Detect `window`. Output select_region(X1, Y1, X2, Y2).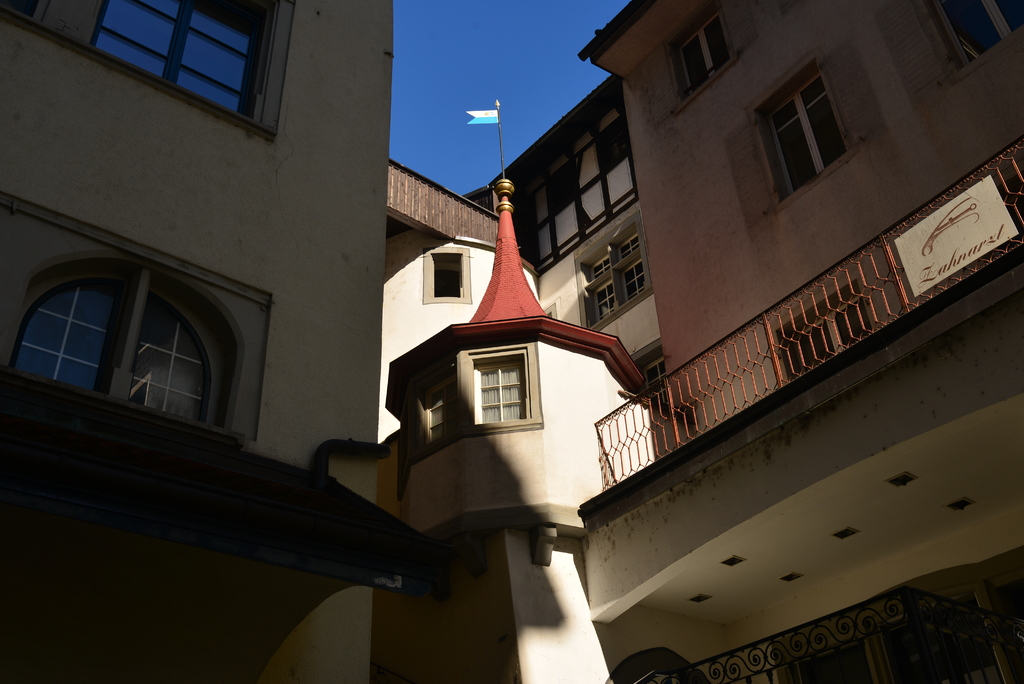
select_region(467, 348, 534, 425).
